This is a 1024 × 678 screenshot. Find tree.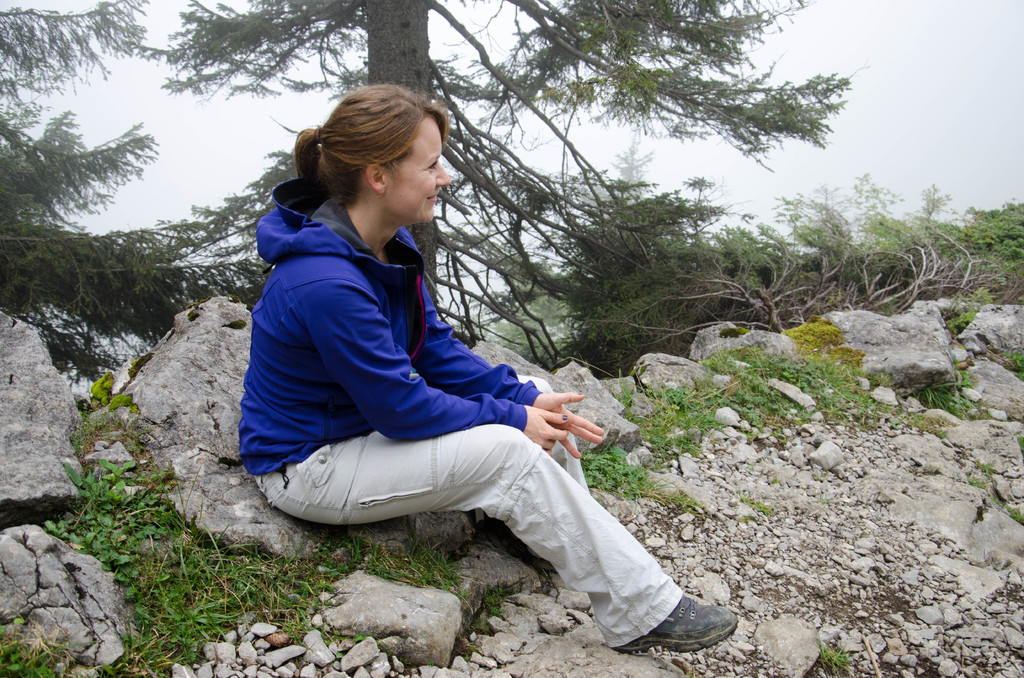
Bounding box: {"x1": 529, "y1": 174, "x2": 1023, "y2": 381}.
